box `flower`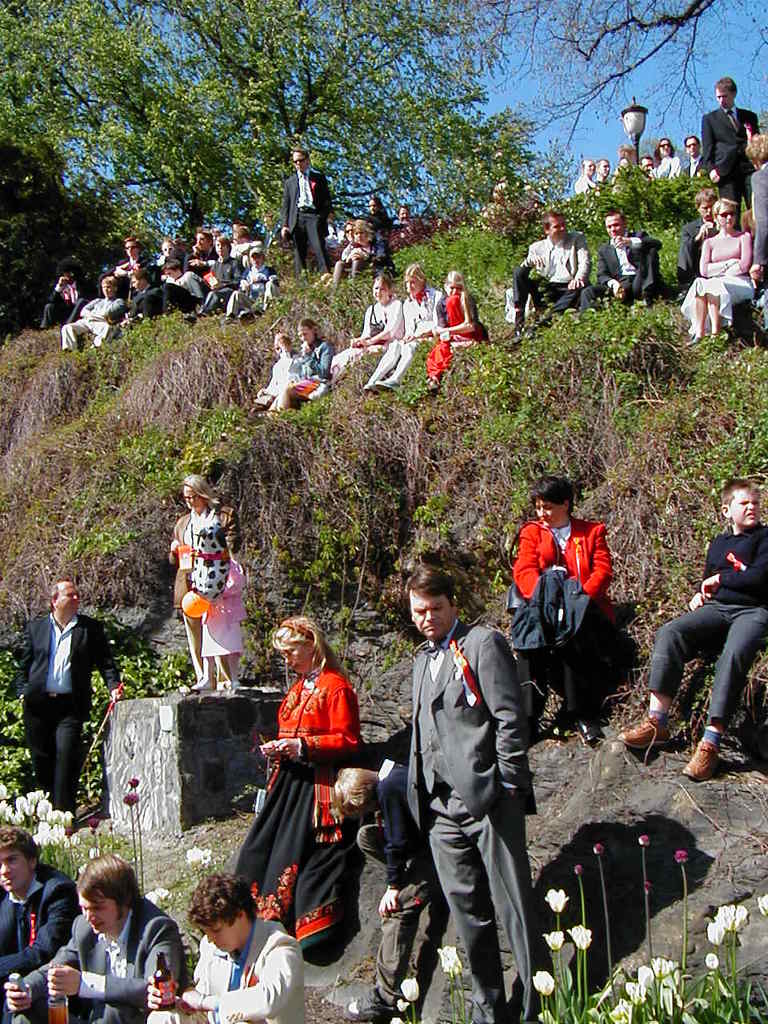
region(390, 1015, 403, 1023)
